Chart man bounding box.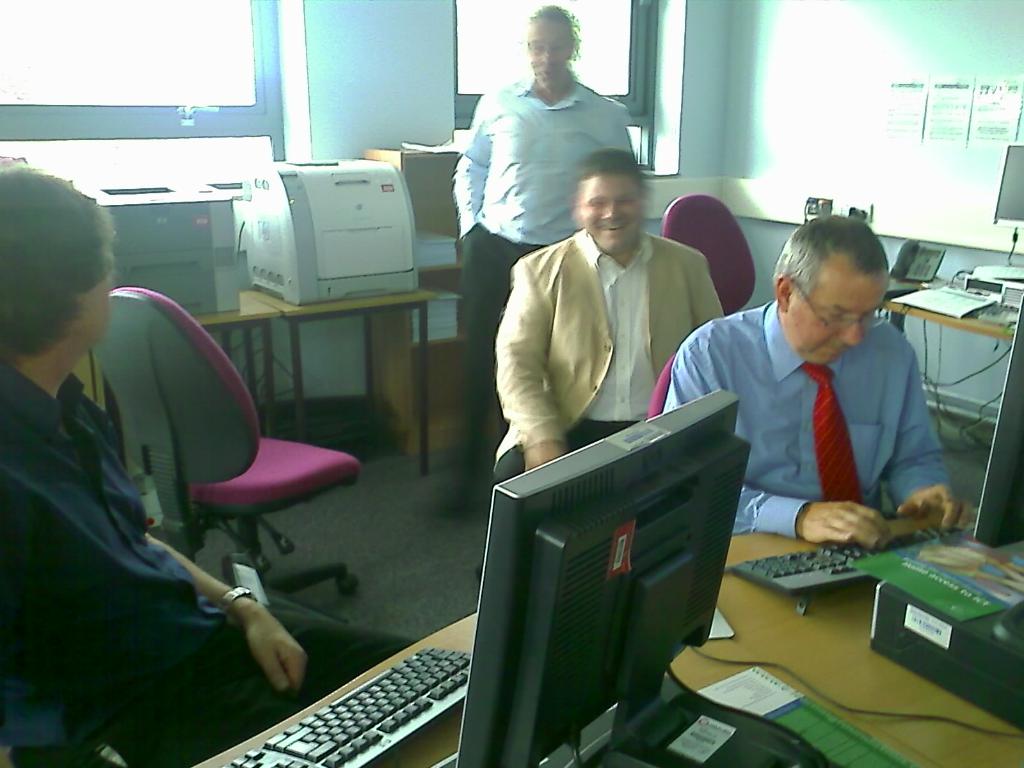
Charted: rect(660, 213, 964, 570).
